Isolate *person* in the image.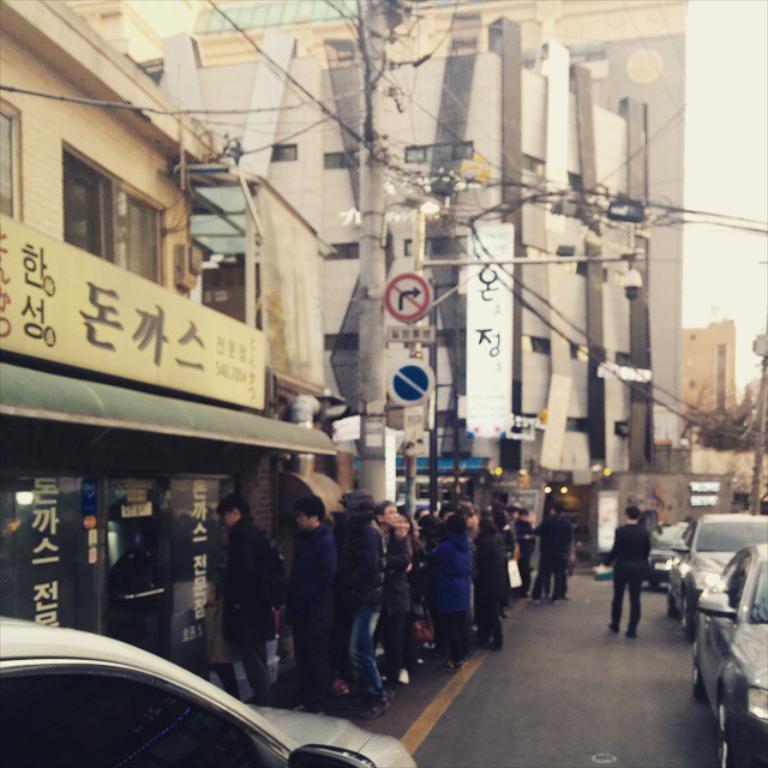
Isolated region: crop(210, 498, 289, 702).
